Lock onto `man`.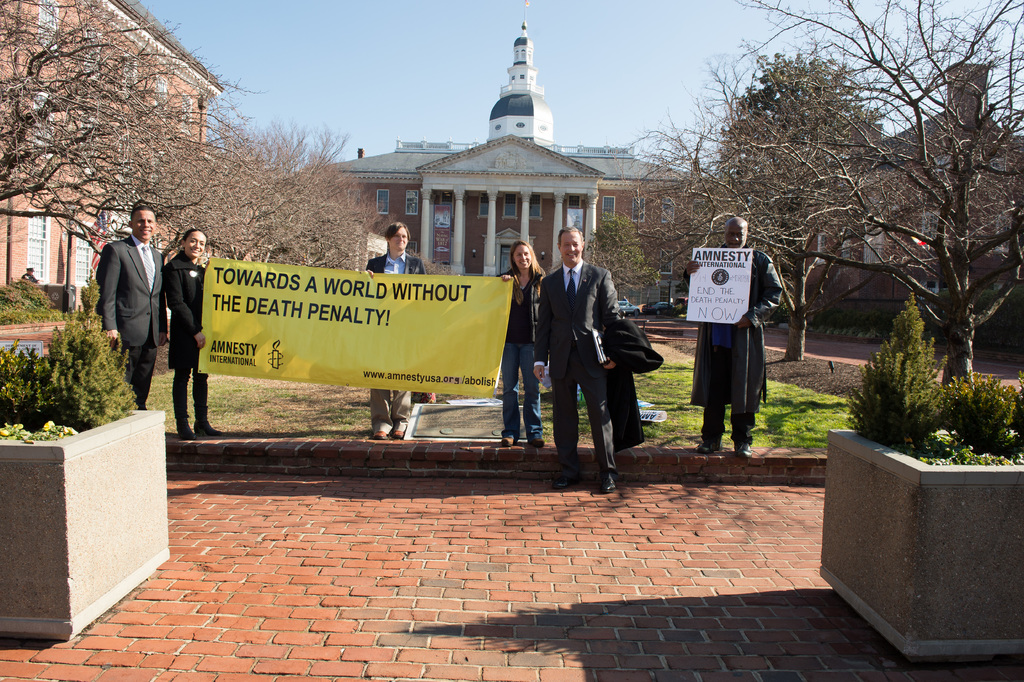
Locked: left=684, top=217, right=785, bottom=458.
